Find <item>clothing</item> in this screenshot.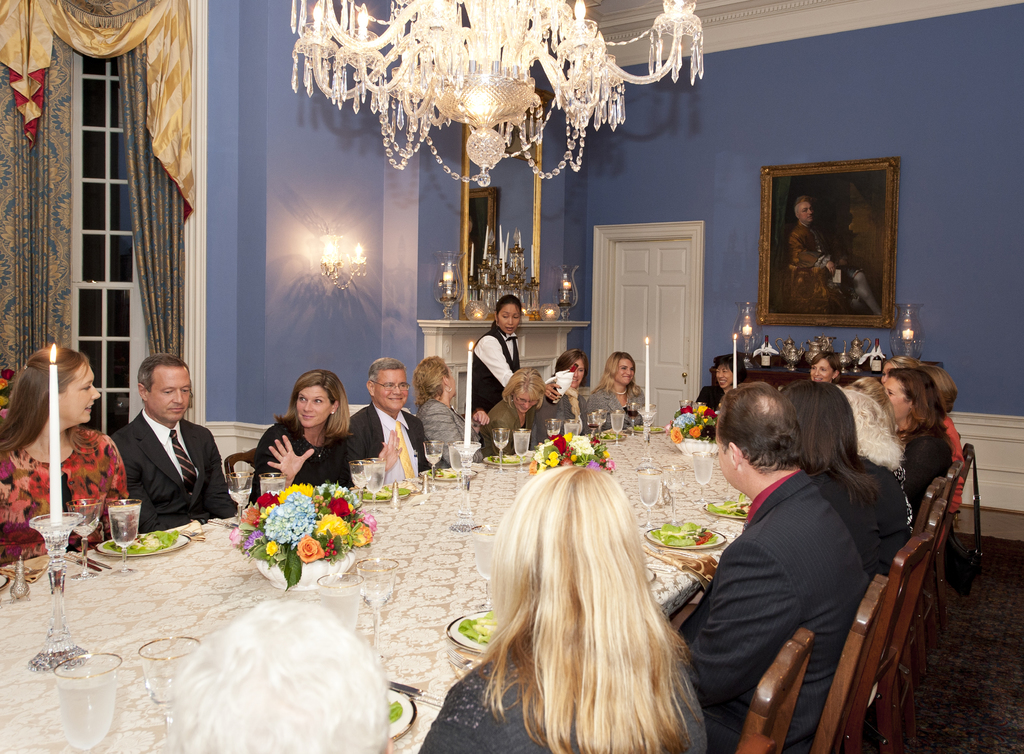
The bounding box for <item>clothing</item> is 411:398:483:466.
